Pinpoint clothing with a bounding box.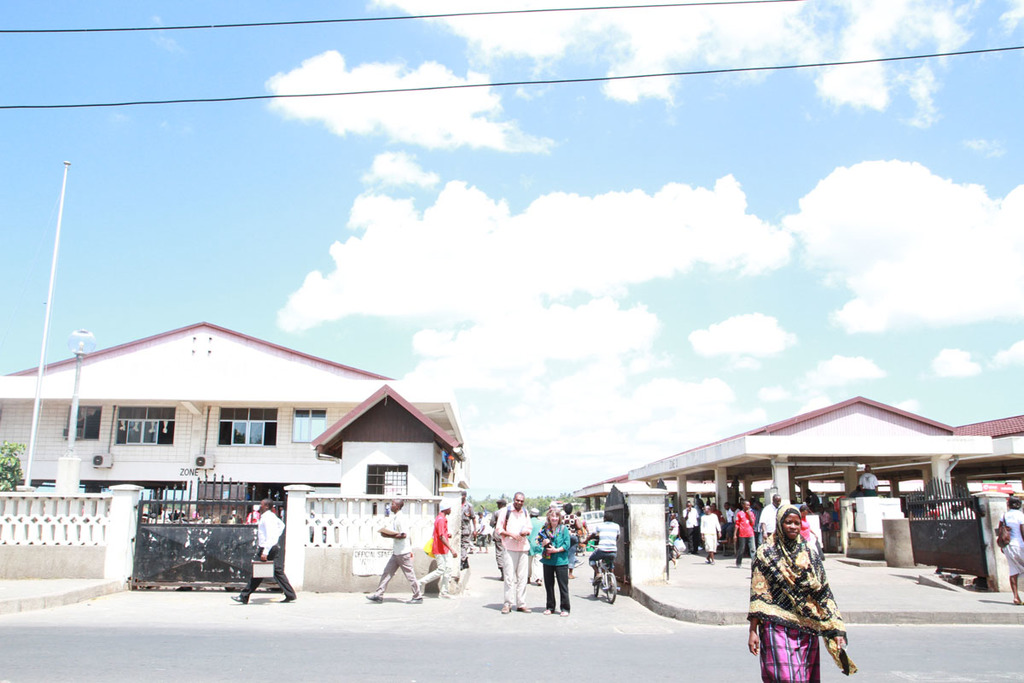
locate(449, 491, 473, 552).
